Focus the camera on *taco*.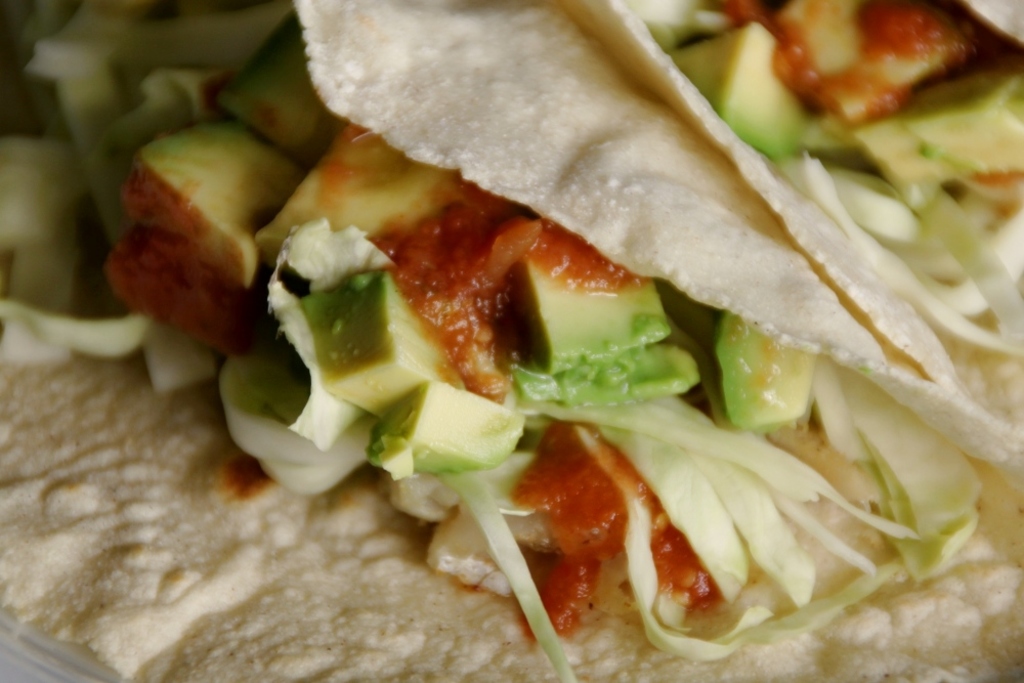
Focus region: left=0, top=0, right=1023, bottom=682.
